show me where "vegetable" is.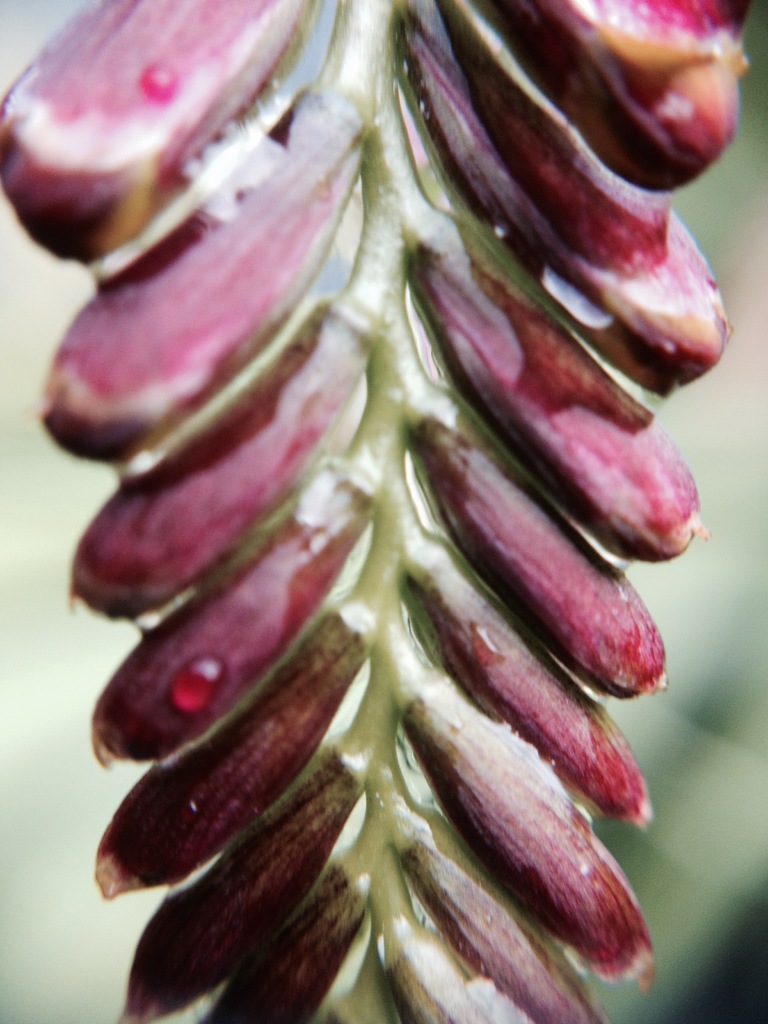
"vegetable" is at [24, 80, 365, 465].
